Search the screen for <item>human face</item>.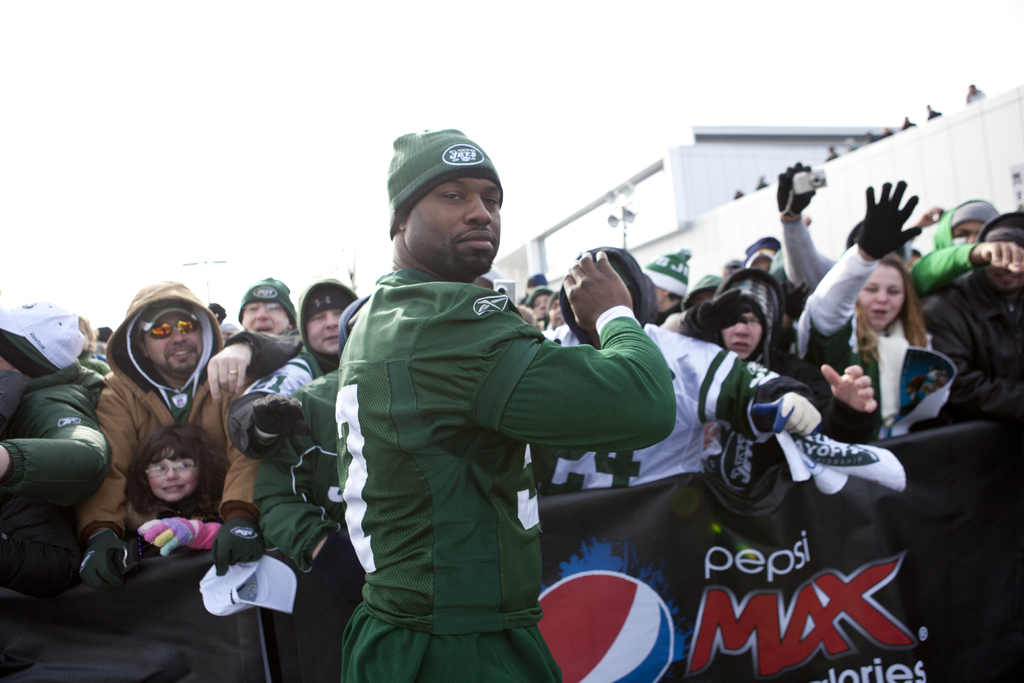
Found at 406, 177, 504, 276.
